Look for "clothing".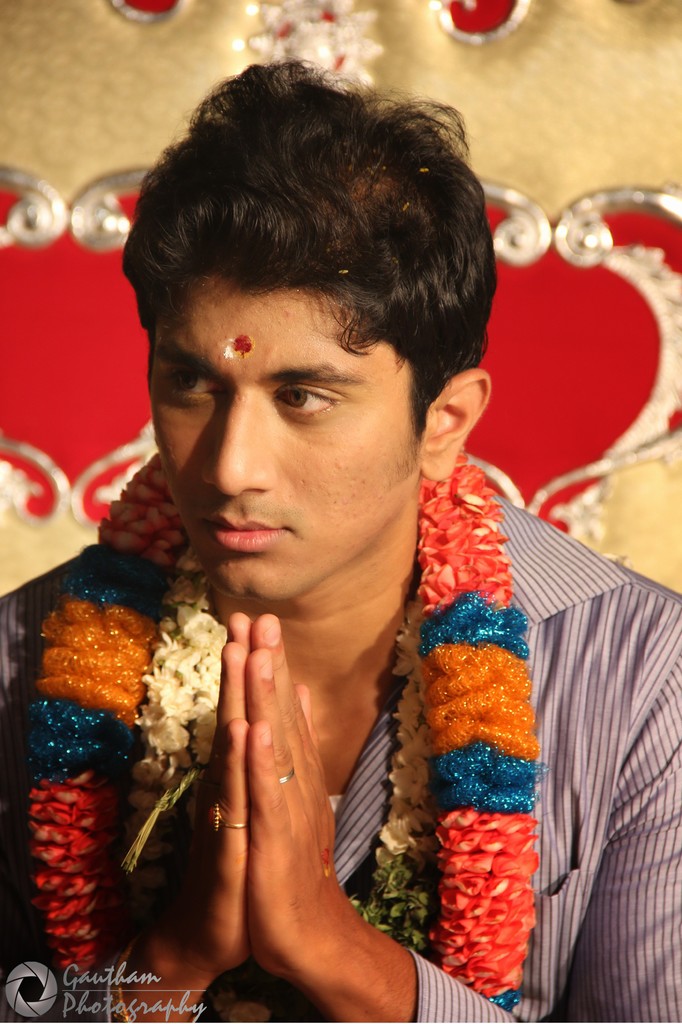
Found: <region>90, 342, 585, 1023</region>.
